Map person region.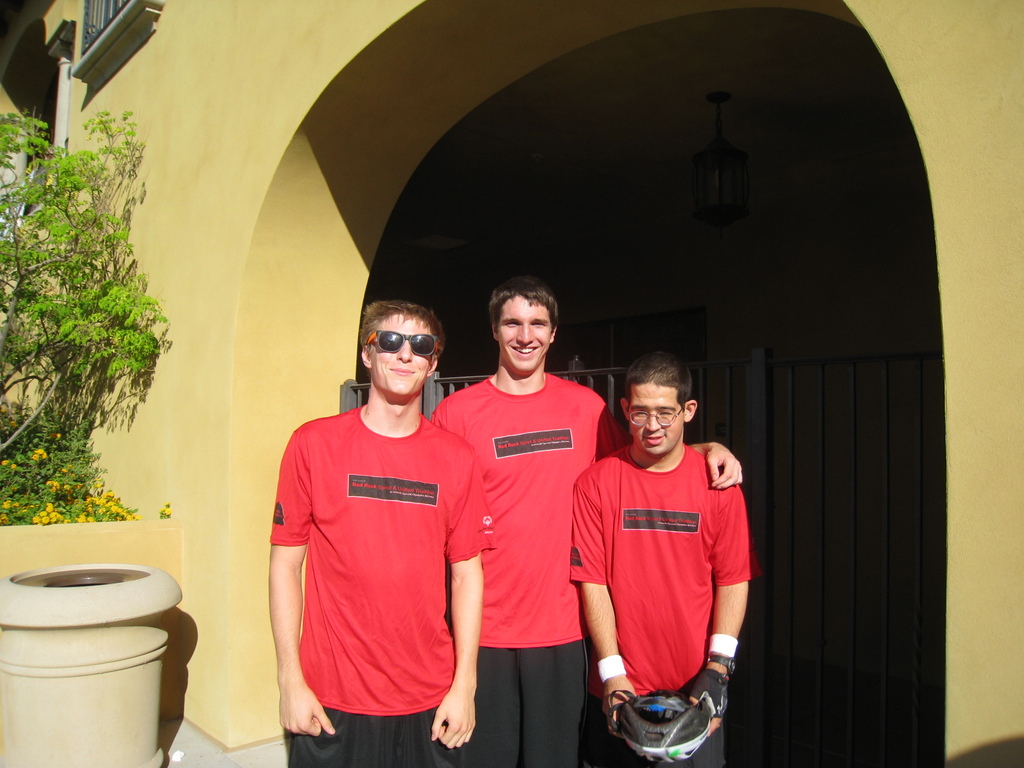
Mapped to region(427, 275, 740, 764).
